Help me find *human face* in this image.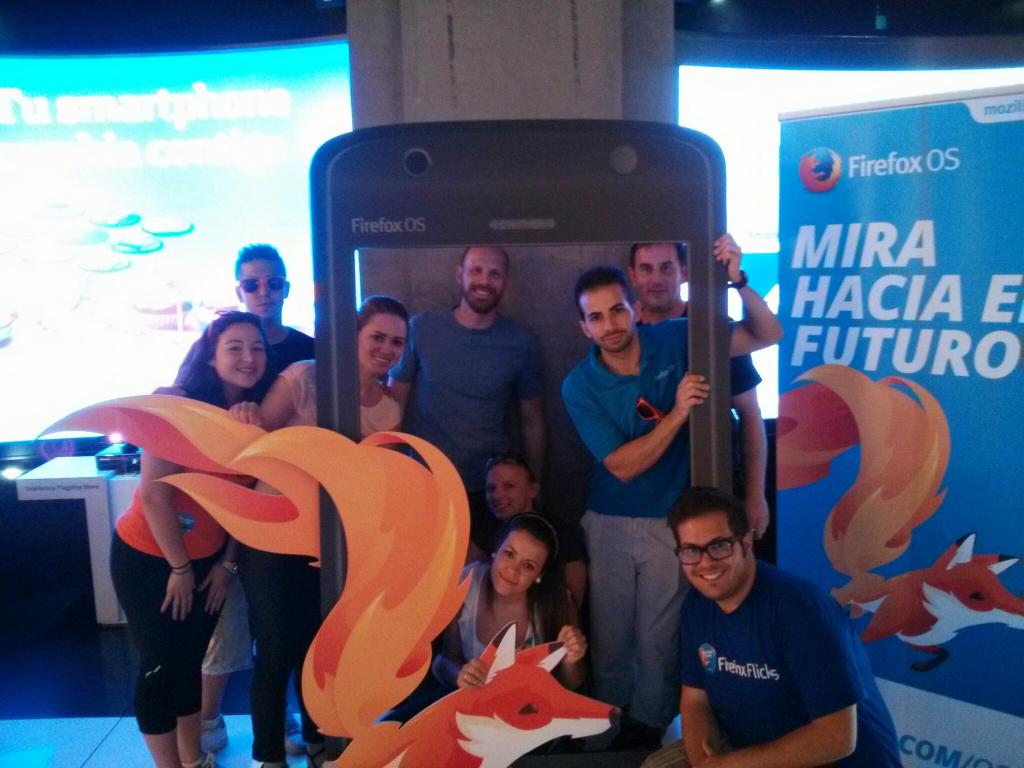
Found it: (495, 528, 545, 596).
